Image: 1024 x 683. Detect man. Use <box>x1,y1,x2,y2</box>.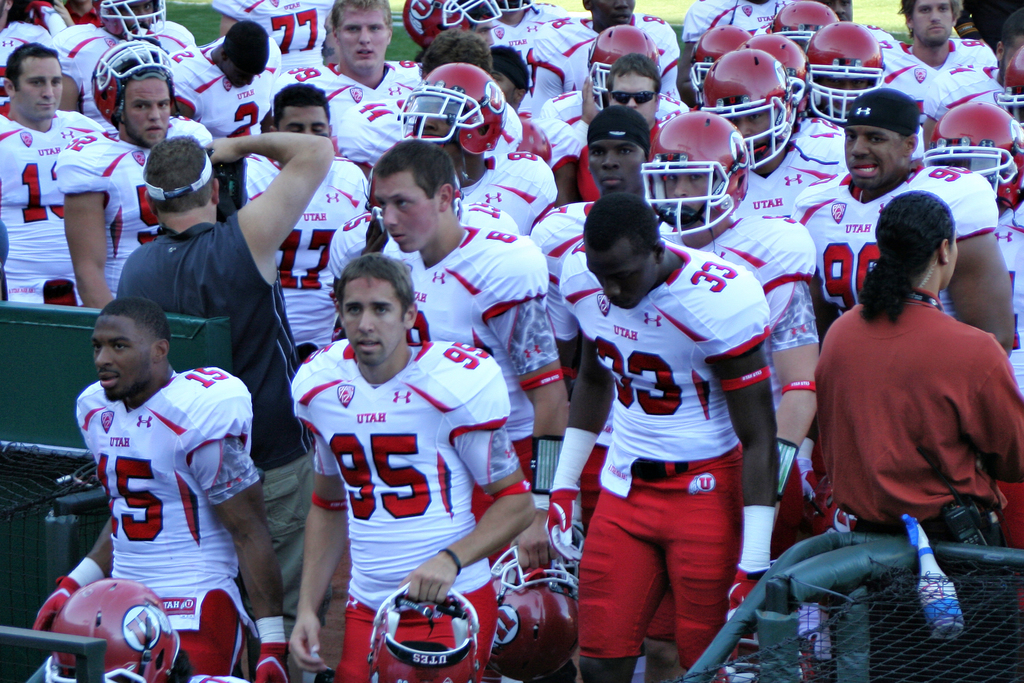
<box>934,97,1023,356</box>.
